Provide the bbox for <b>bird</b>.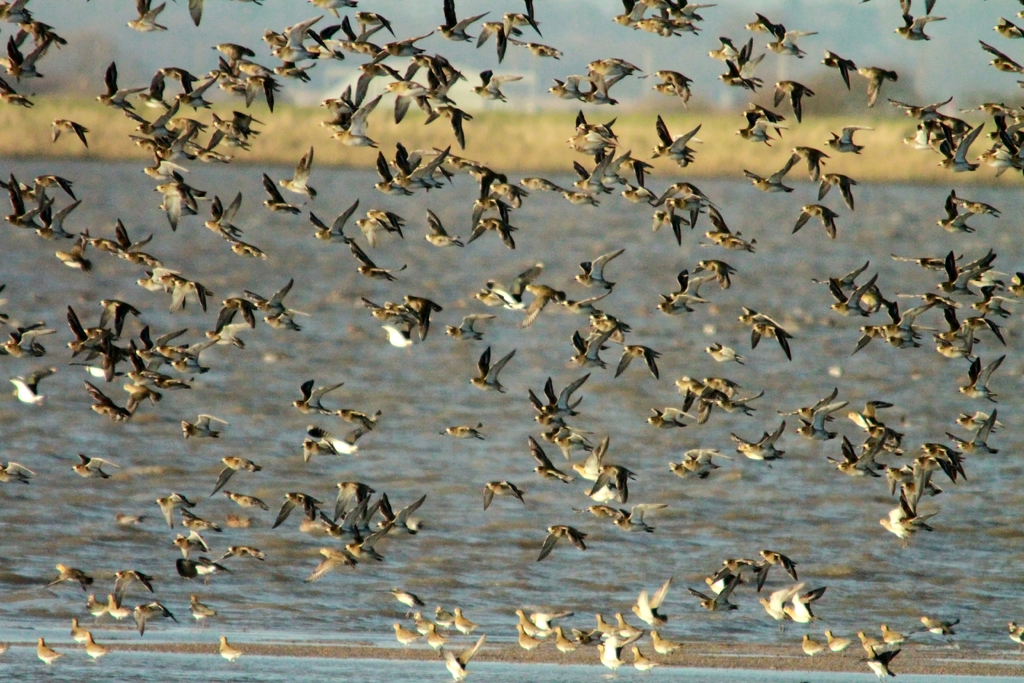
rect(746, 149, 801, 193).
